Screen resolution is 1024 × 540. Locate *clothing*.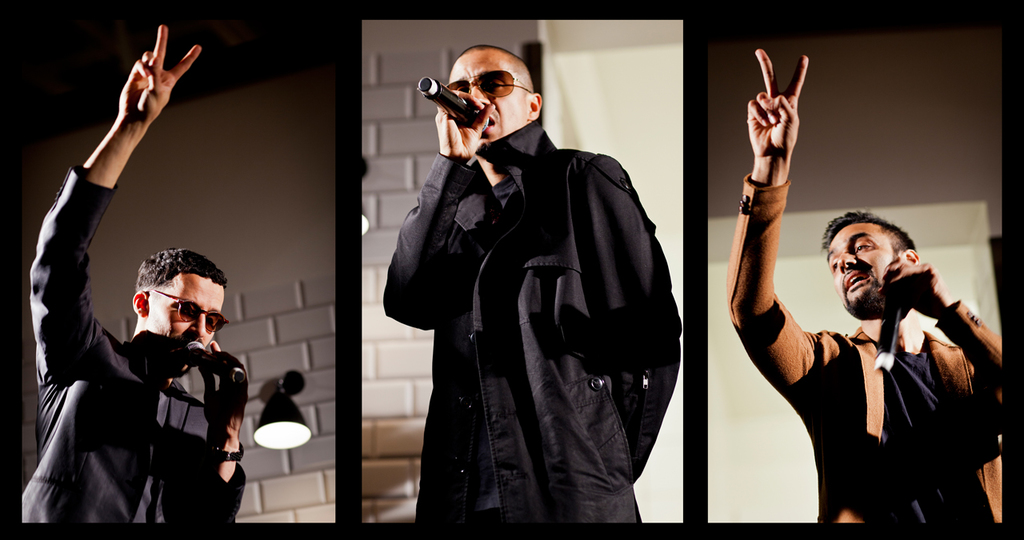
bbox=[25, 206, 249, 538].
